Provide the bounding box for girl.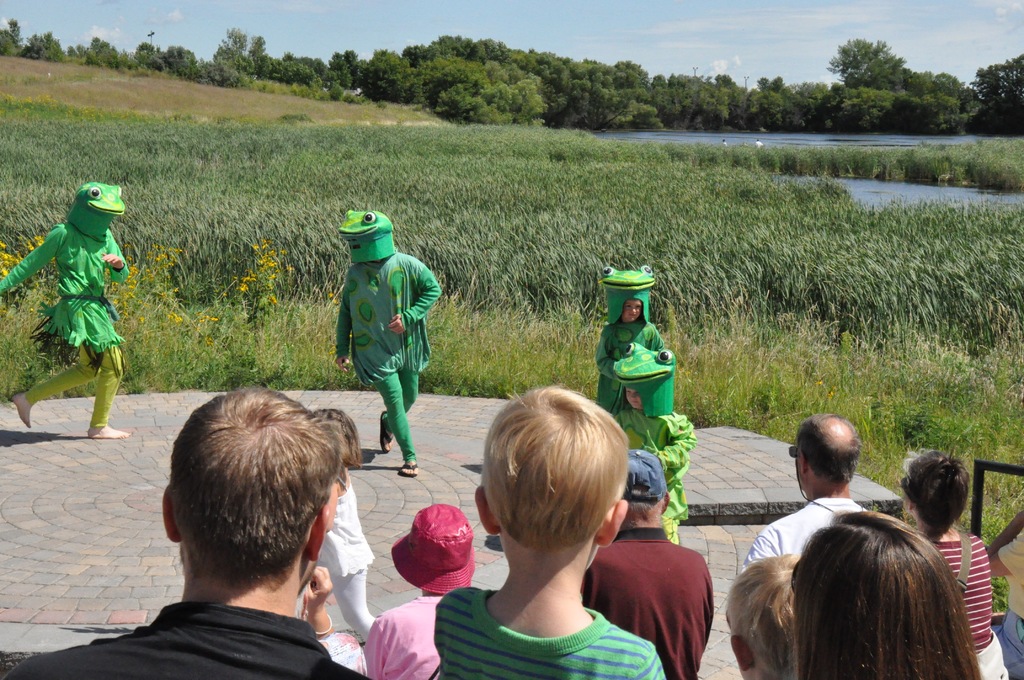
x1=310, y1=405, x2=376, y2=644.
